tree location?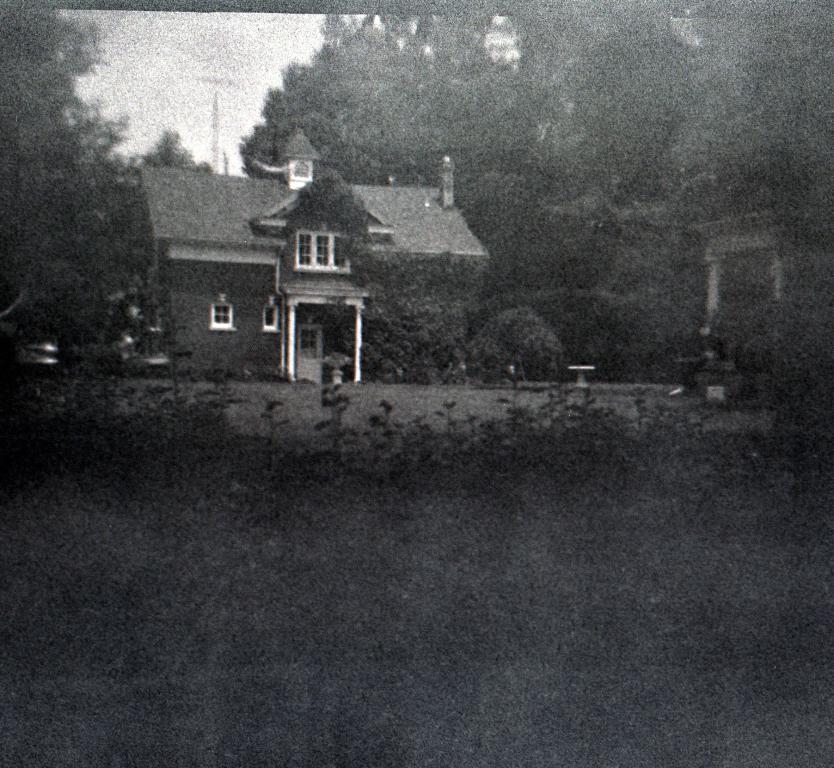
(0,5,208,360)
